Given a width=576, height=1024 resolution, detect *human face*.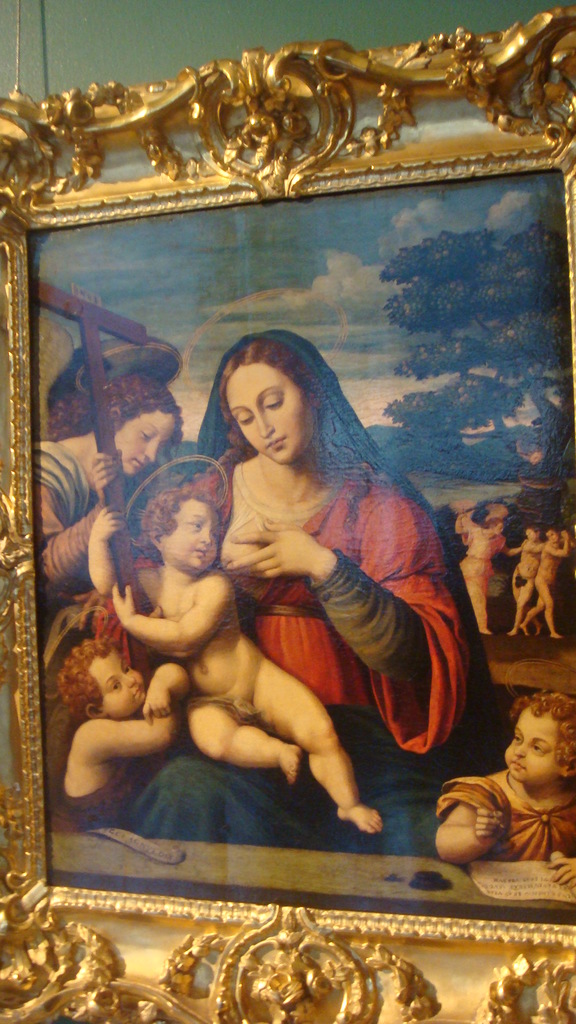
(x1=84, y1=644, x2=147, y2=717).
